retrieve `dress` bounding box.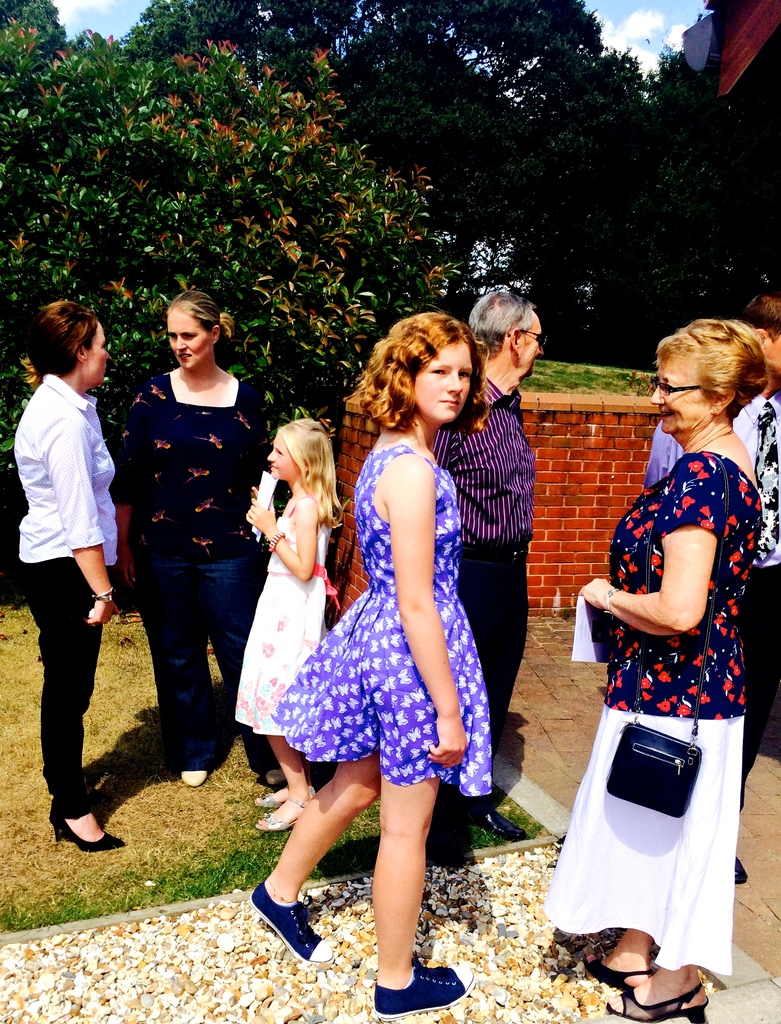
Bounding box: x1=235, y1=495, x2=345, y2=745.
